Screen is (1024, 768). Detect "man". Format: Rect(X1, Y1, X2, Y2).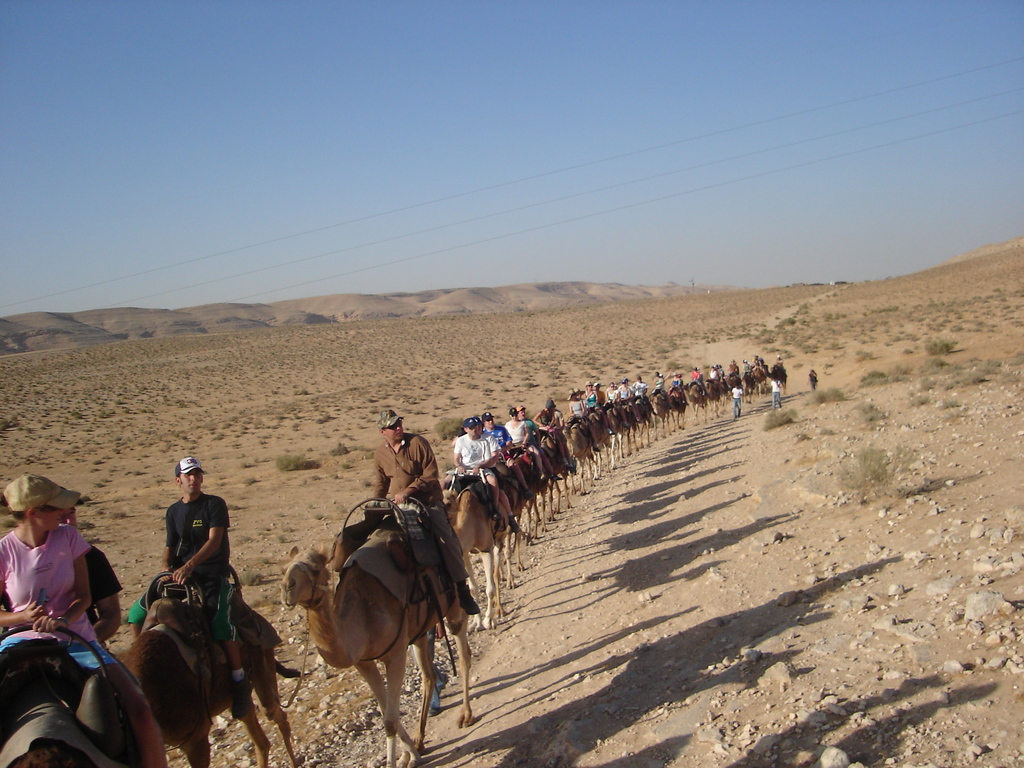
Rect(370, 408, 480, 614).
